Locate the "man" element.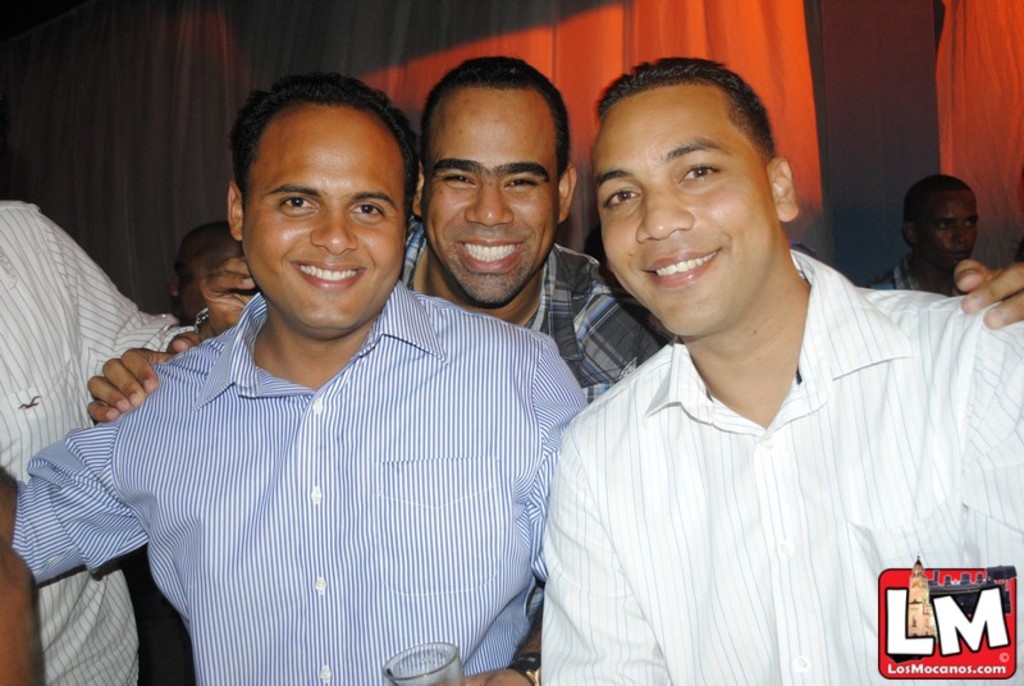
Element bbox: 538/56/1023/685.
